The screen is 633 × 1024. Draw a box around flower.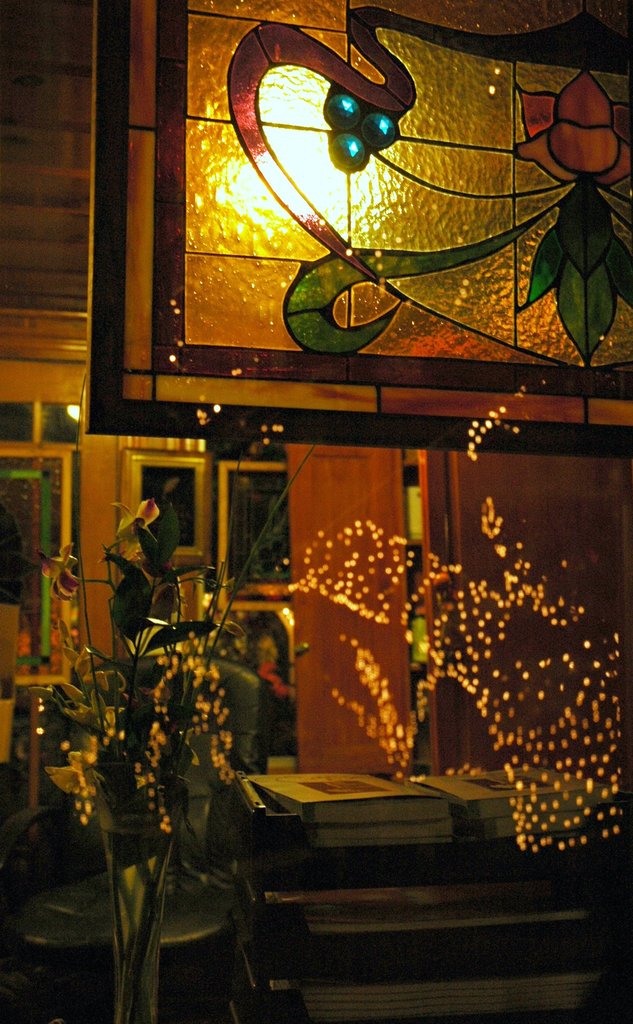
box(50, 751, 93, 812).
